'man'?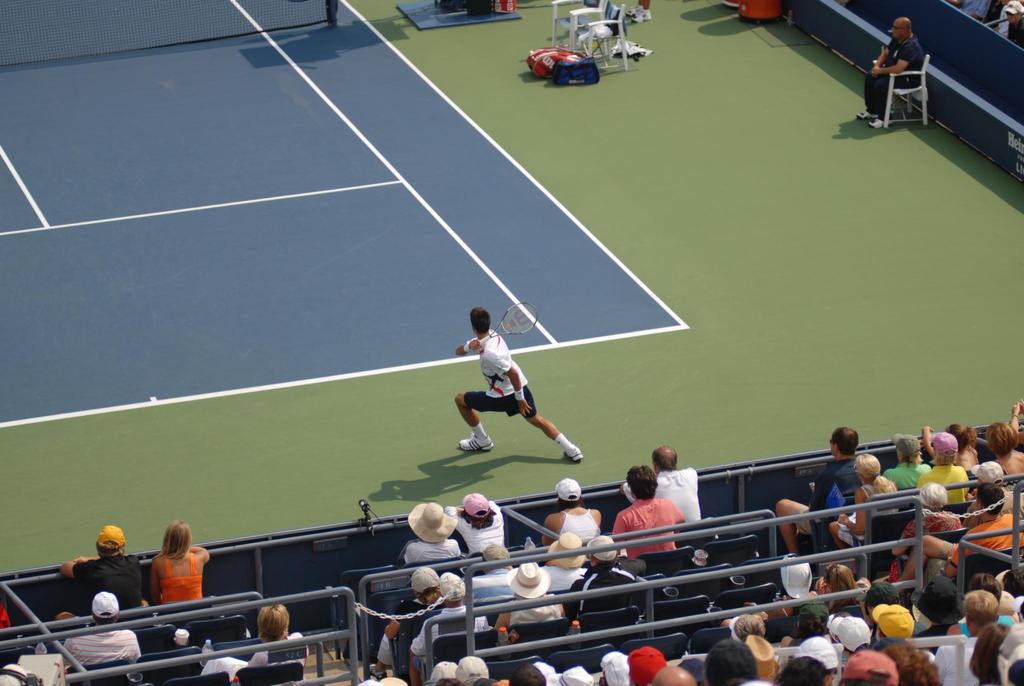
703 636 768 685
